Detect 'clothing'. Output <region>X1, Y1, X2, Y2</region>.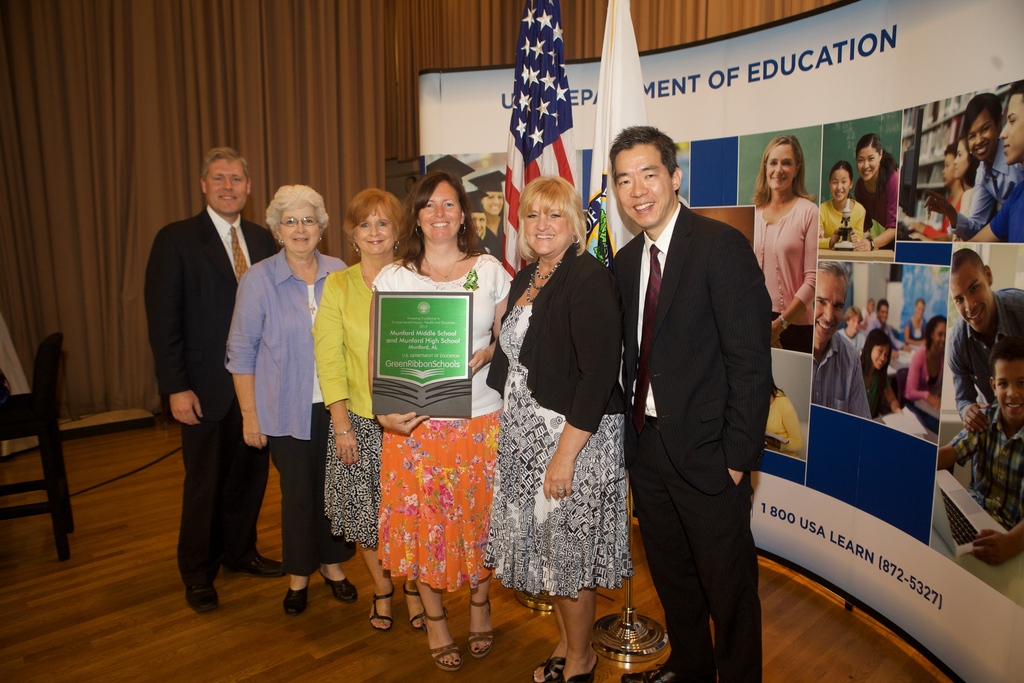
<region>840, 327, 867, 358</region>.
